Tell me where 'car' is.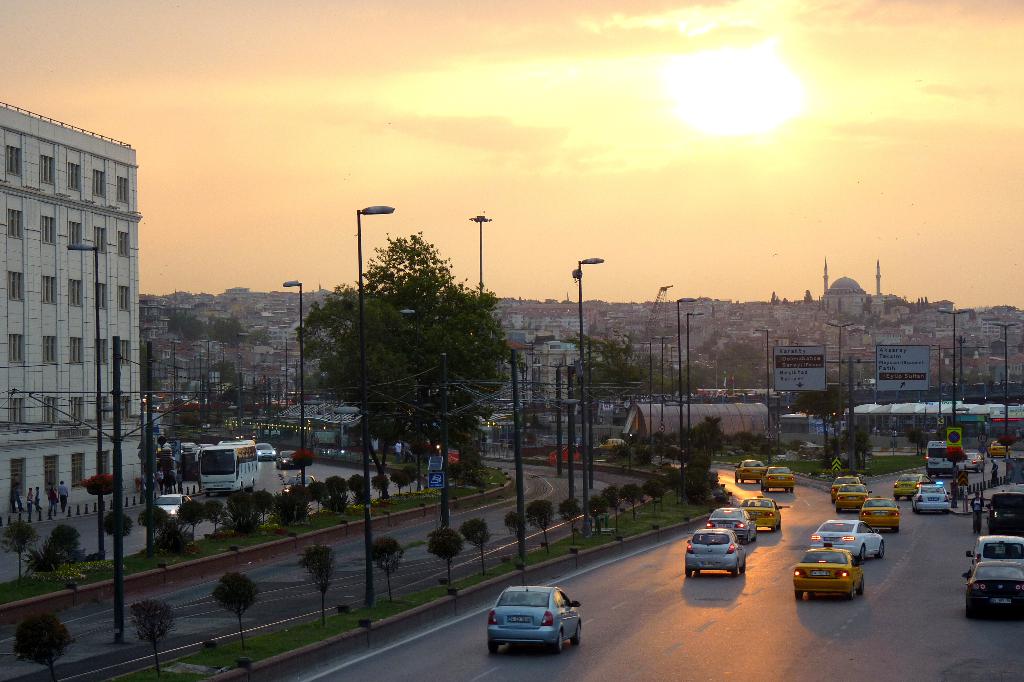
'car' is at detection(757, 463, 796, 500).
